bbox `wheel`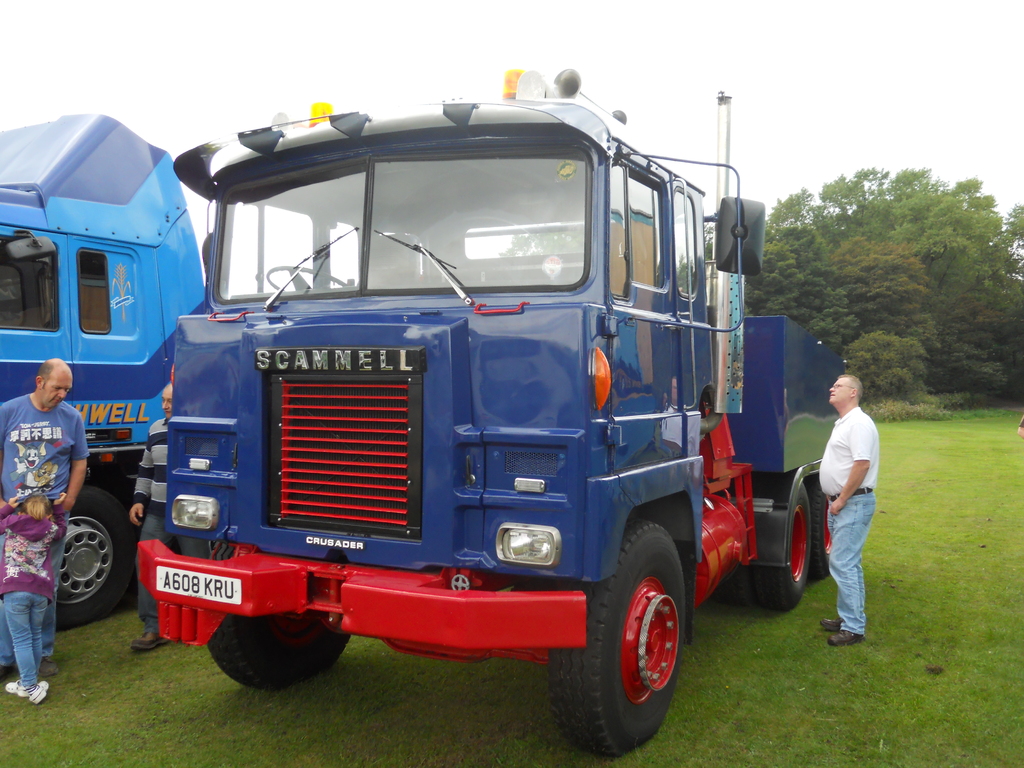
<region>207, 615, 351, 693</region>
